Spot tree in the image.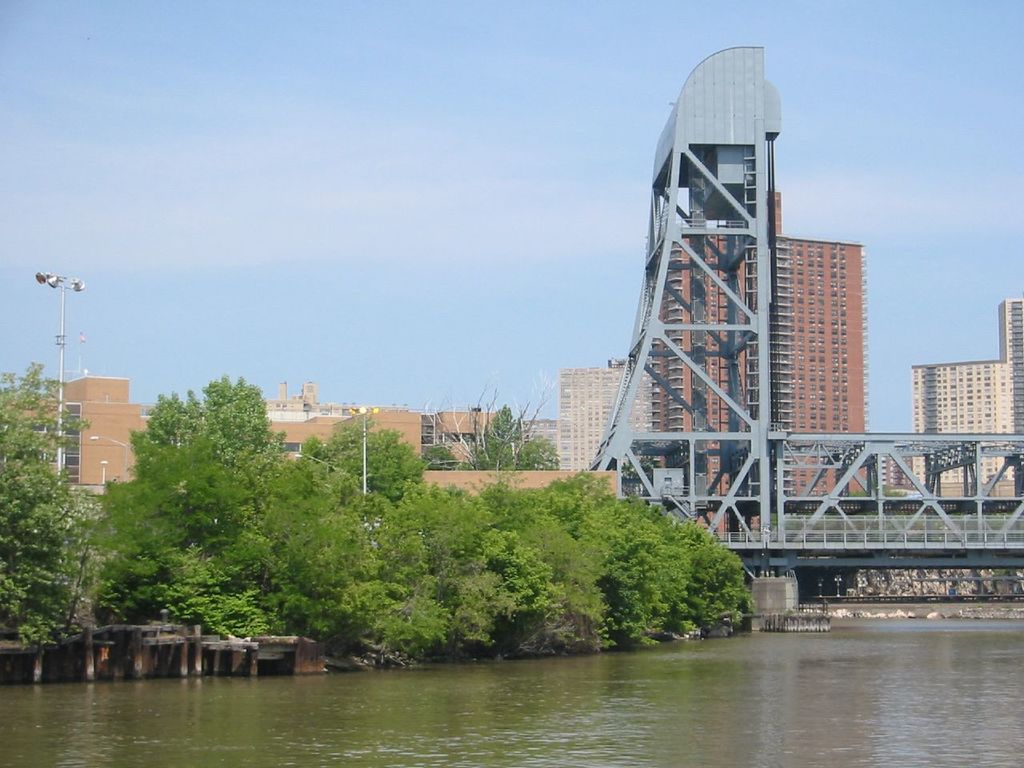
tree found at x1=91 y1=419 x2=260 y2=614.
